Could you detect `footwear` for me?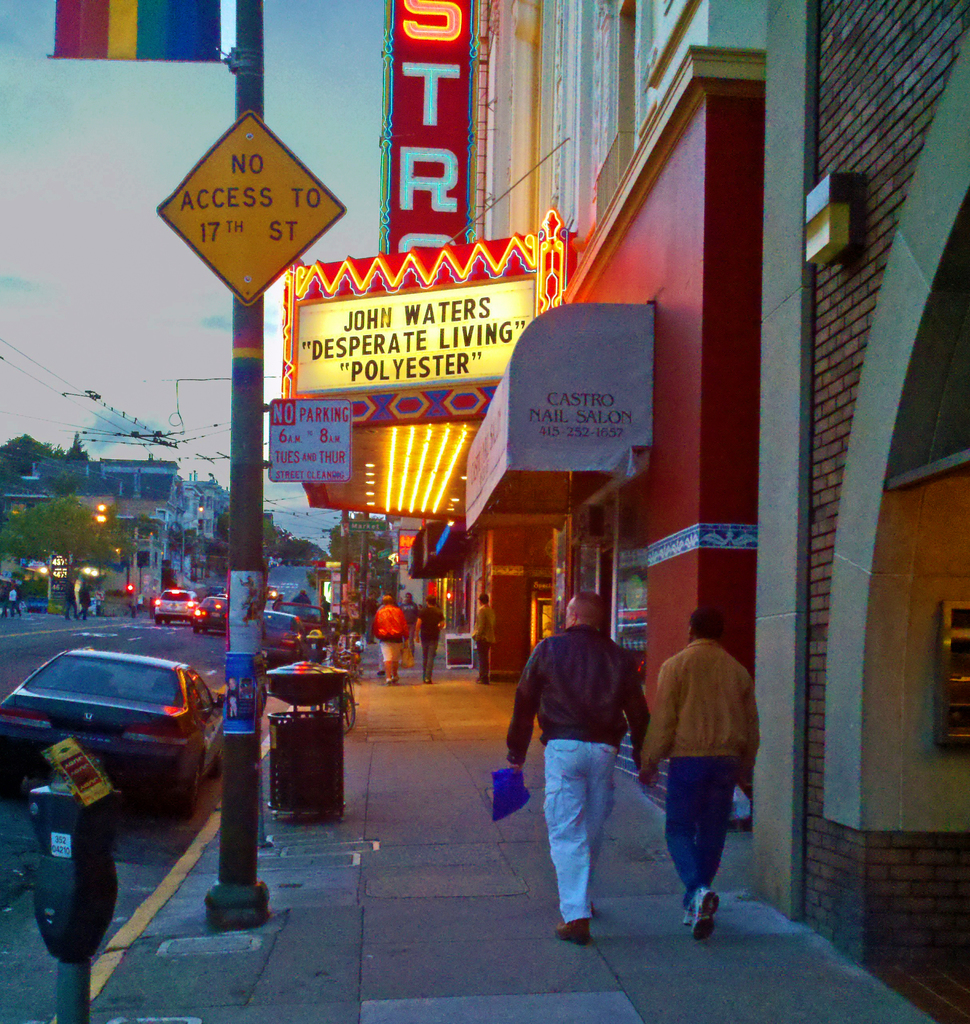
Detection result: bbox=[558, 915, 594, 949].
